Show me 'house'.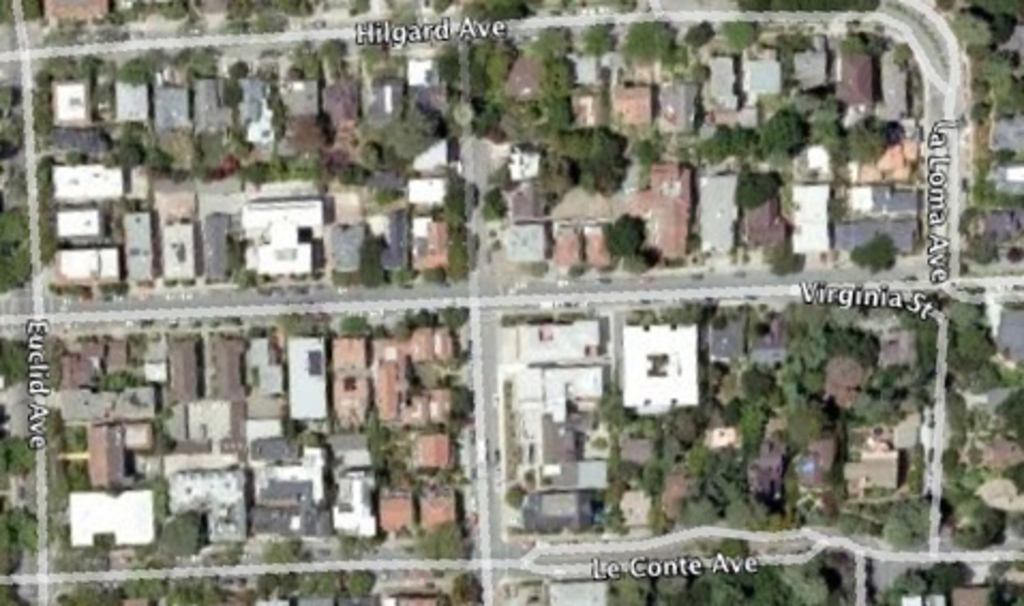
'house' is here: (x1=36, y1=0, x2=1022, y2=604).
